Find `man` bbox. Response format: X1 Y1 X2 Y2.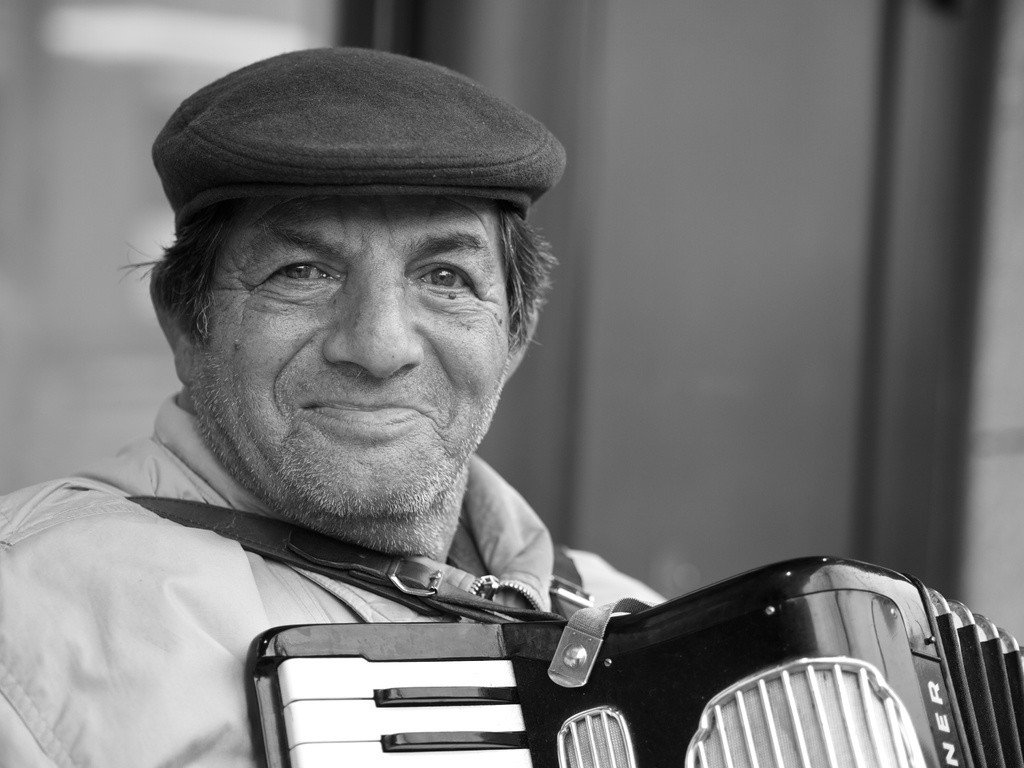
0 47 676 767.
